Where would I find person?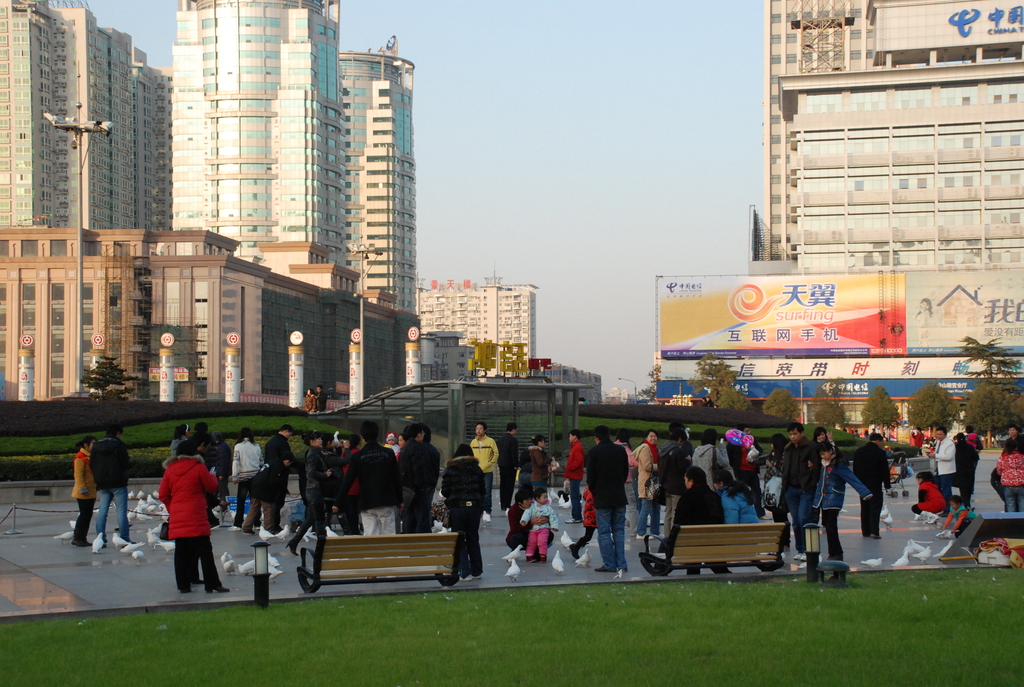
At x1=995 y1=429 x2=1023 y2=511.
